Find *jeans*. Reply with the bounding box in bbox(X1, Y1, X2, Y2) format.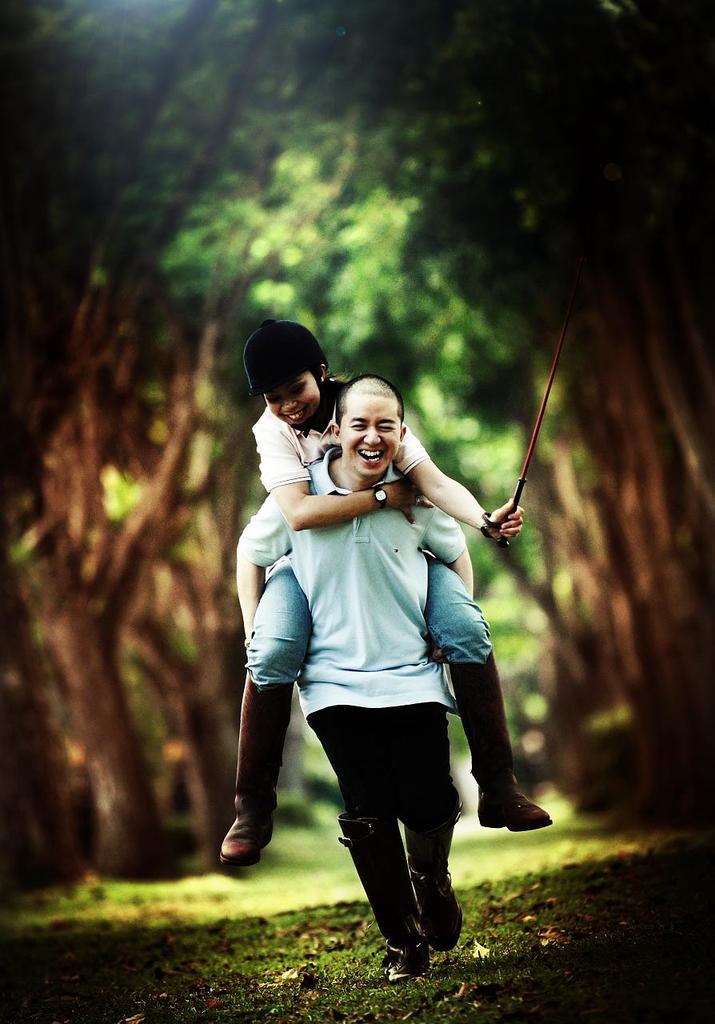
bbox(258, 549, 491, 688).
